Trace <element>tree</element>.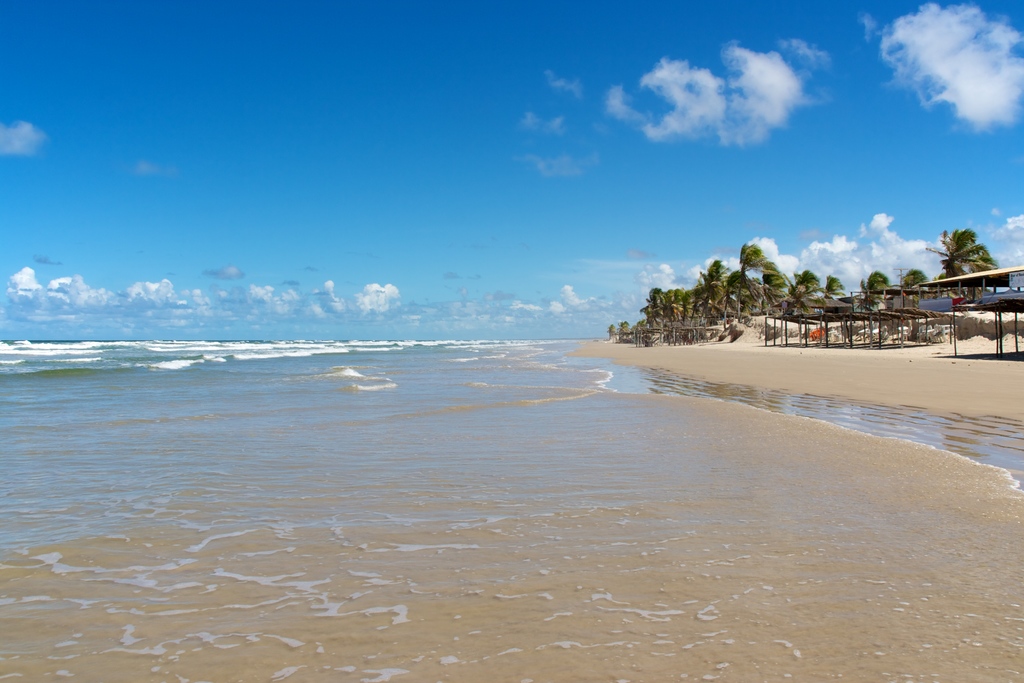
Traced to detection(861, 267, 892, 290).
